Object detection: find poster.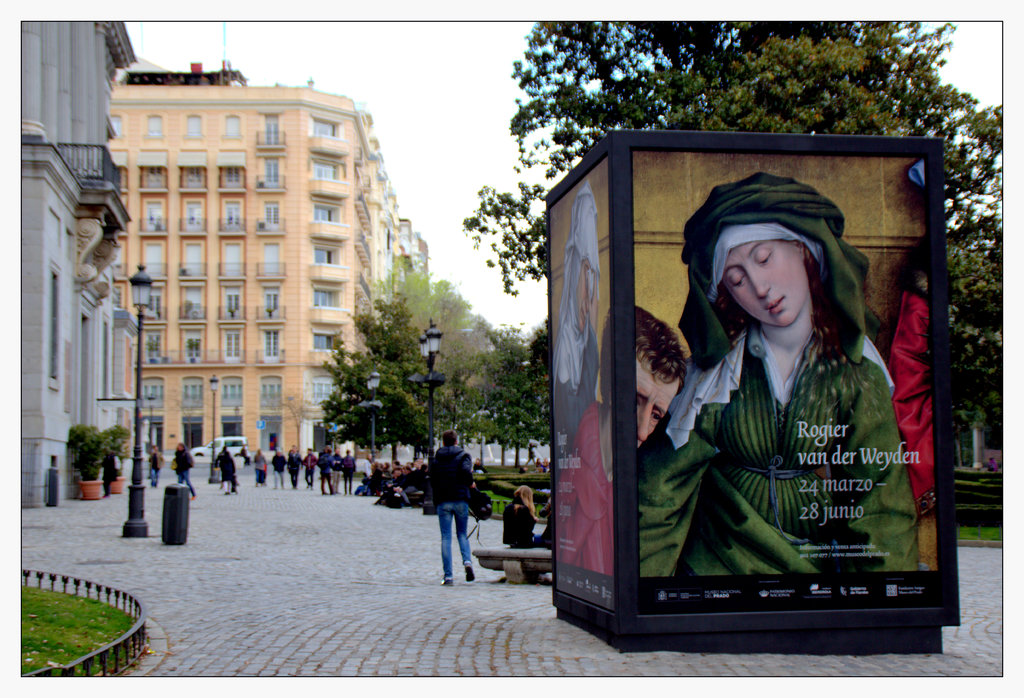
{"left": 545, "top": 156, "right": 611, "bottom": 603}.
